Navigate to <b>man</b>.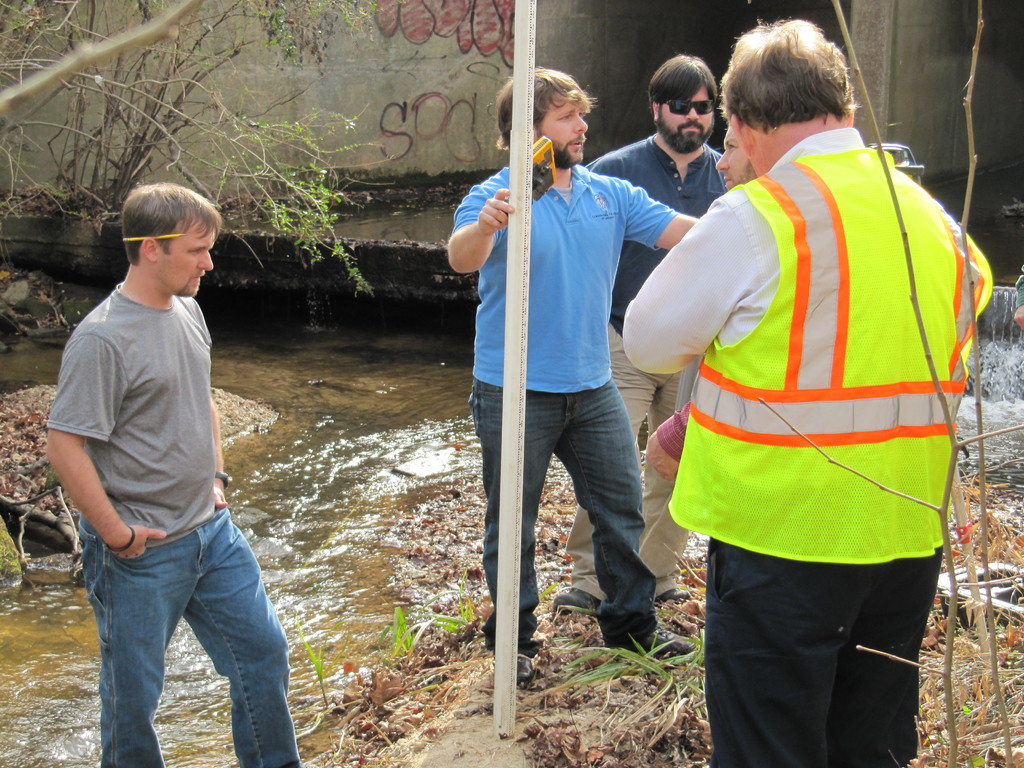
Navigation target: BBox(618, 15, 989, 767).
